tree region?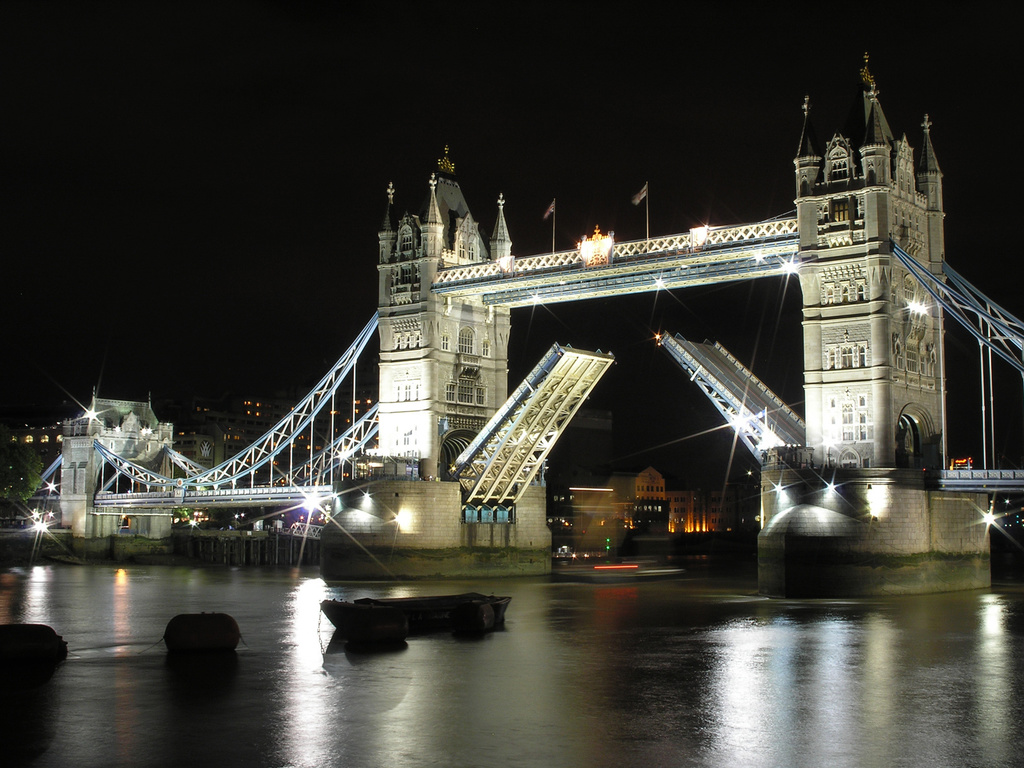
left=0, top=433, right=50, bottom=522
